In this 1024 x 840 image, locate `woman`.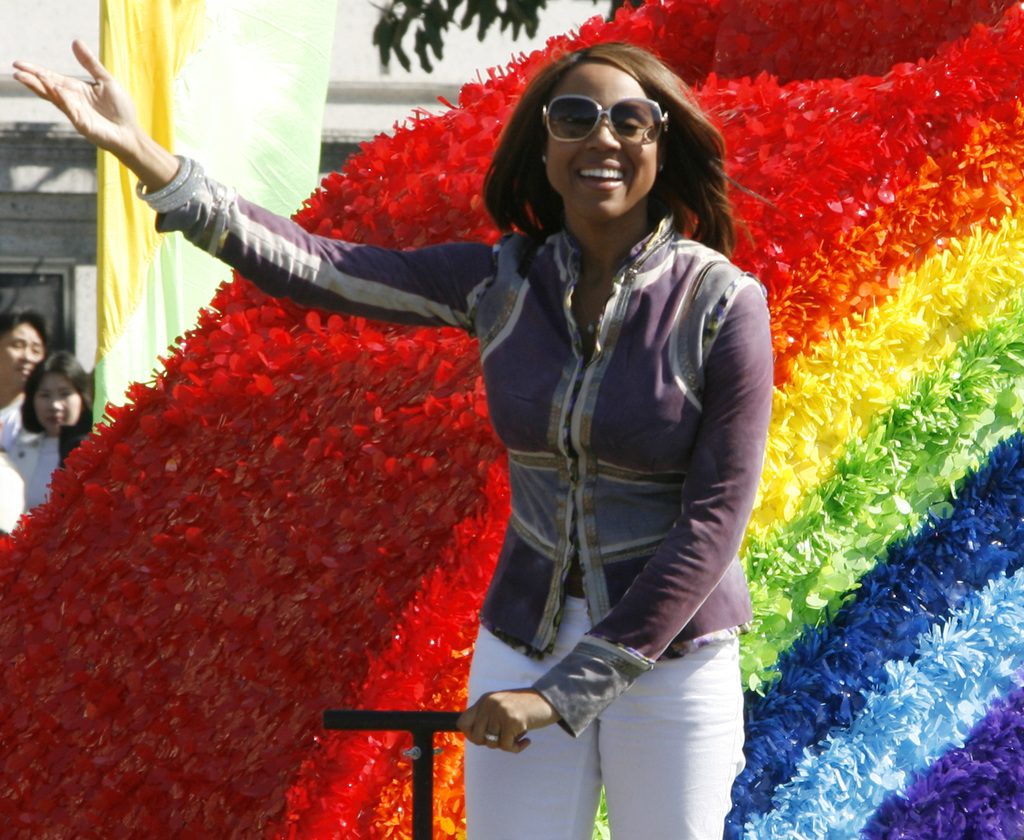
Bounding box: [left=0, top=351, right=95, bottom=514].
